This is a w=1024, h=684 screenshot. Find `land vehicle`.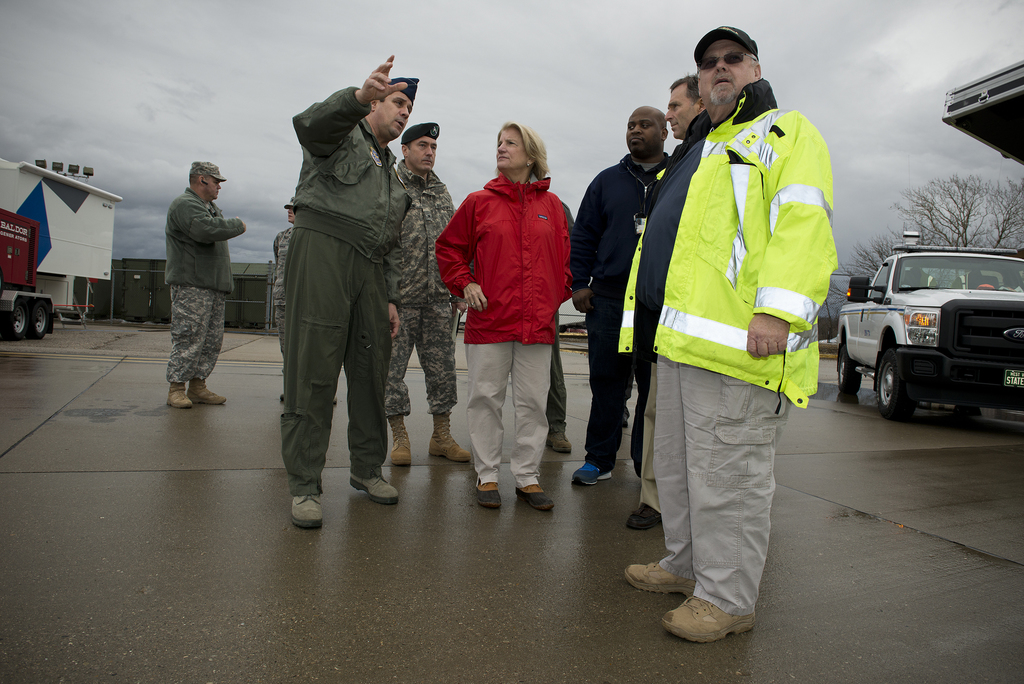
Bounding box: Rect(0, 159, 122, 339).
